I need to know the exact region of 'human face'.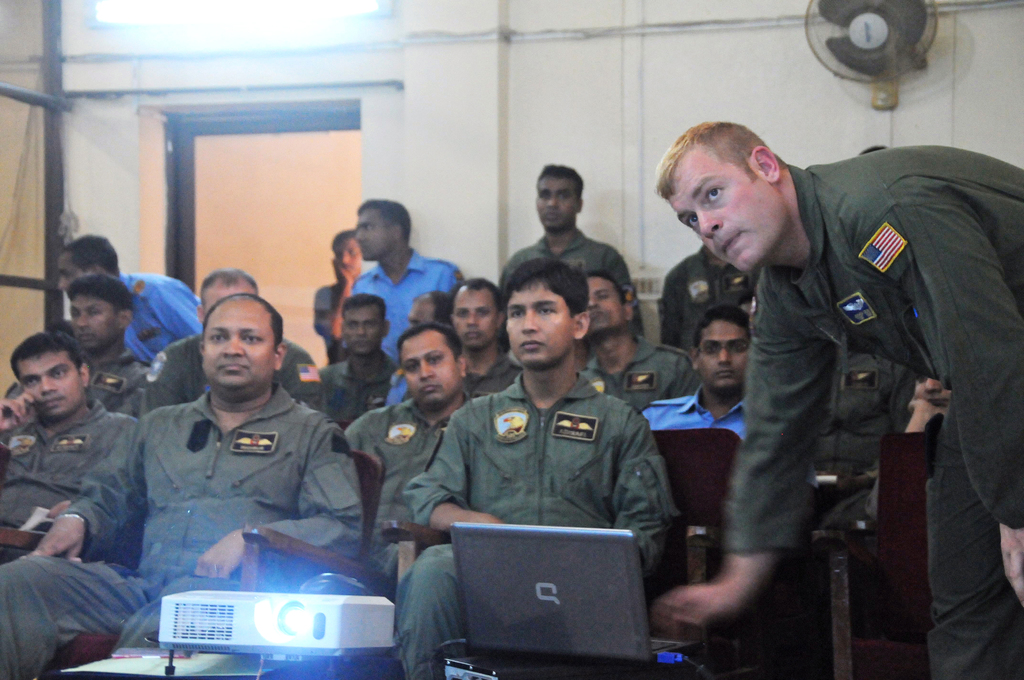
Region: bbox=(699, 320, 749, 392).
